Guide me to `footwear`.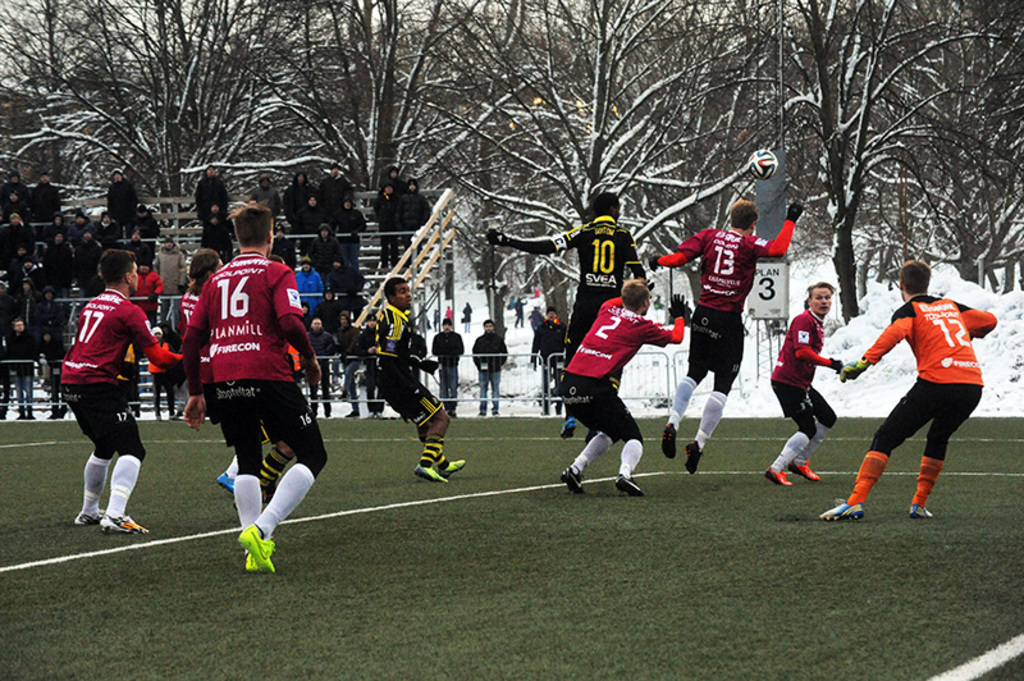
Guidance: detection(415, 462, 447, 483).
